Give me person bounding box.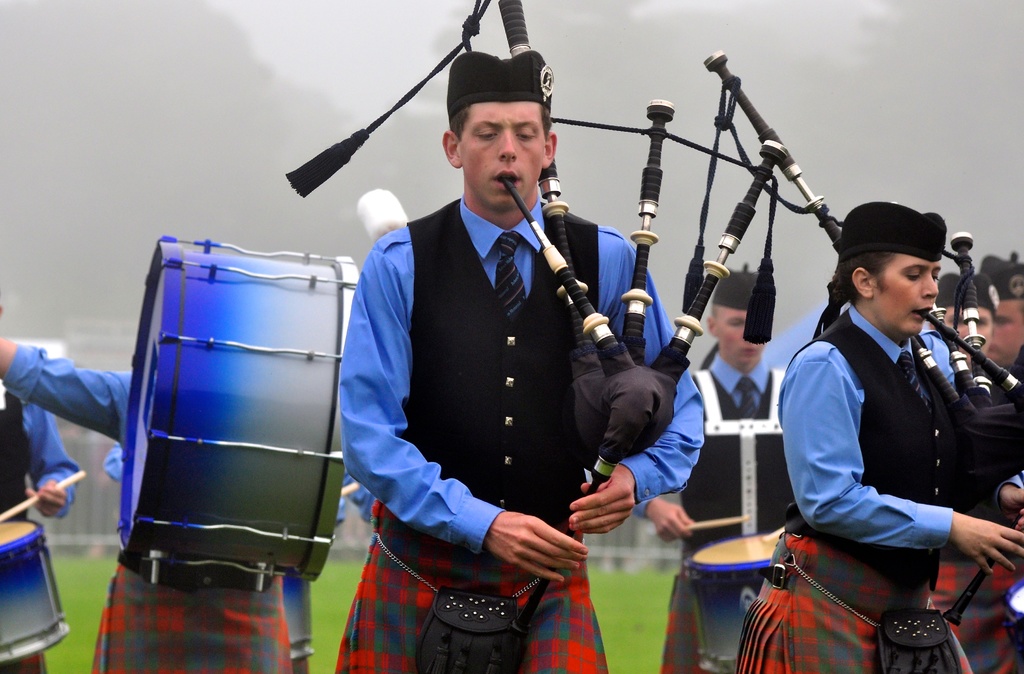
box=[102, 441, 372, 526].
